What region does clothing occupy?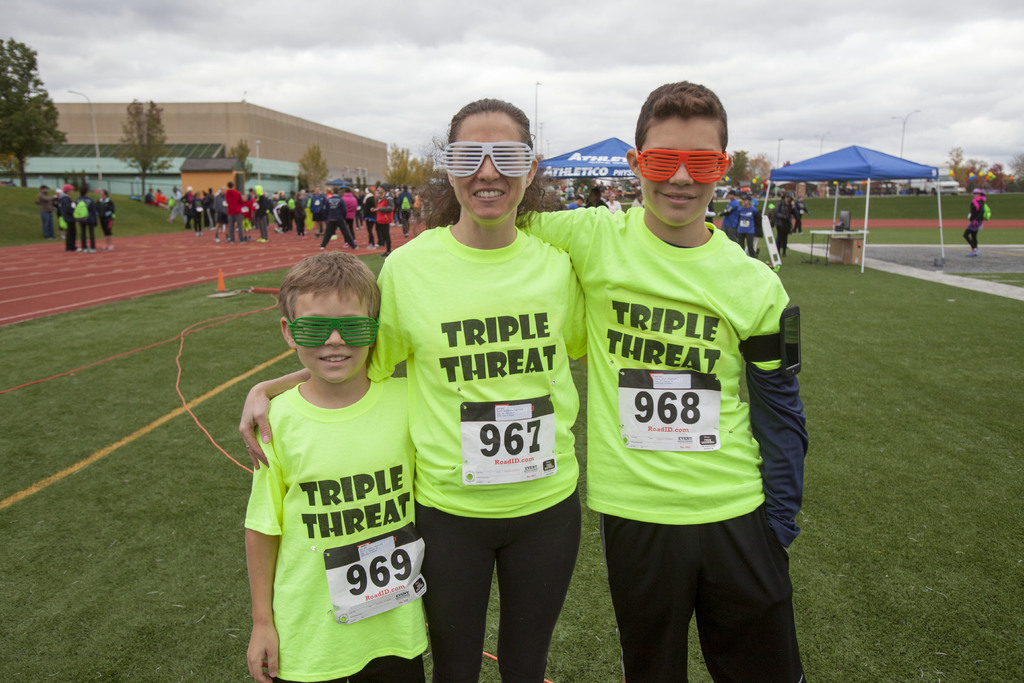
bbox(342, 188, 360, 243).
